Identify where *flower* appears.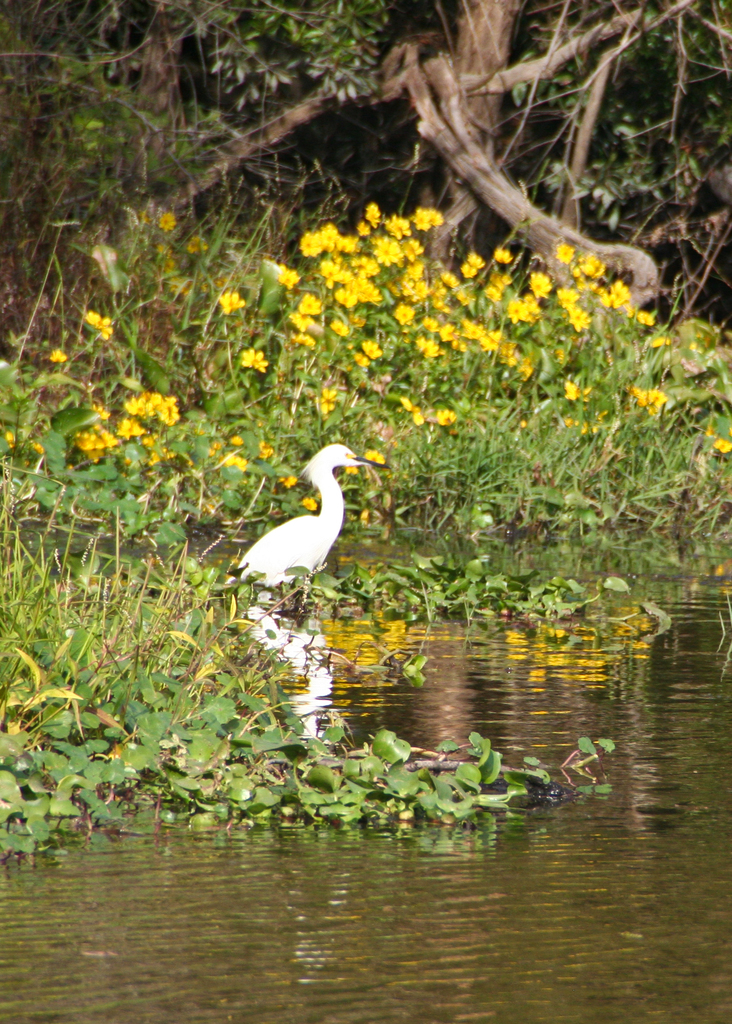
Appears at bbox=(155, 214, 178, 239).
